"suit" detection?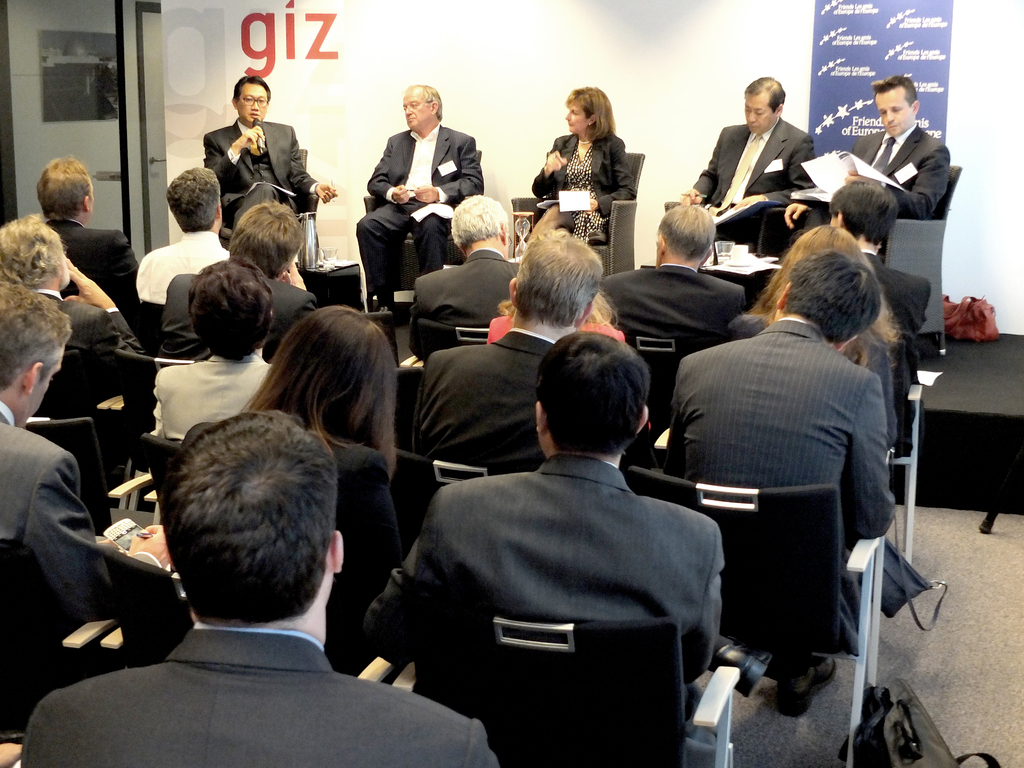
526,135,633,214
